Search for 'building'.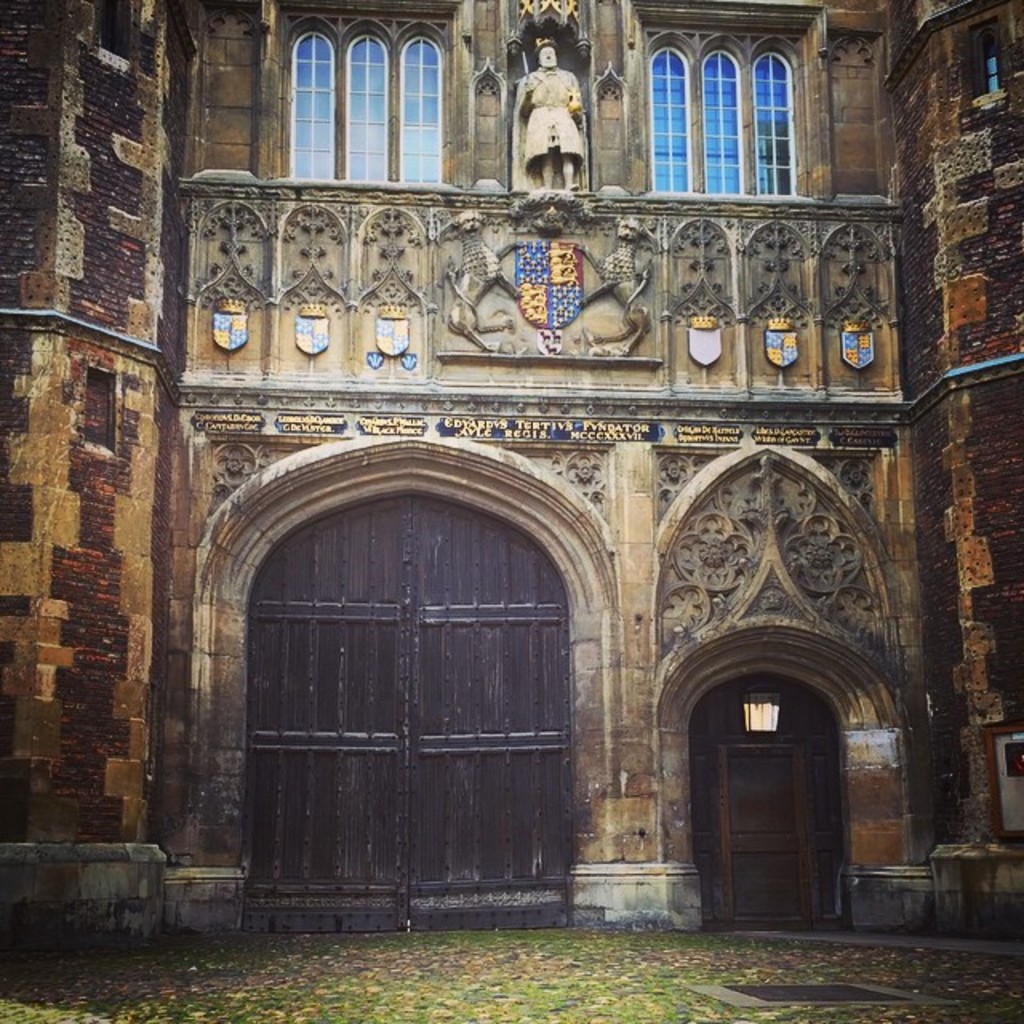
Found at x1=0 y1=0 x2=1022 y2=947.
